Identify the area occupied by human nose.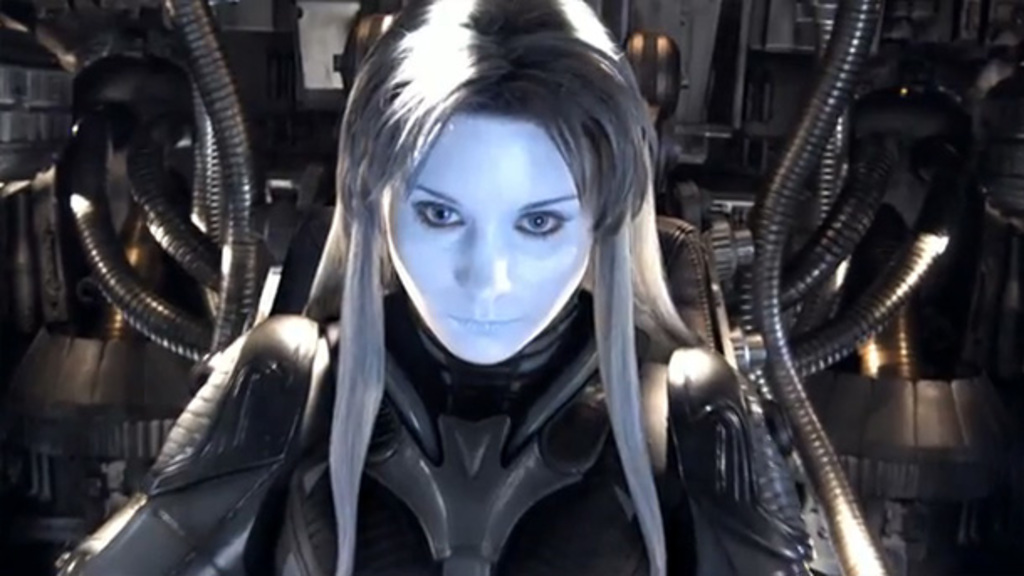
Area: x1=450, y1=230, x2=512, y2=304.
